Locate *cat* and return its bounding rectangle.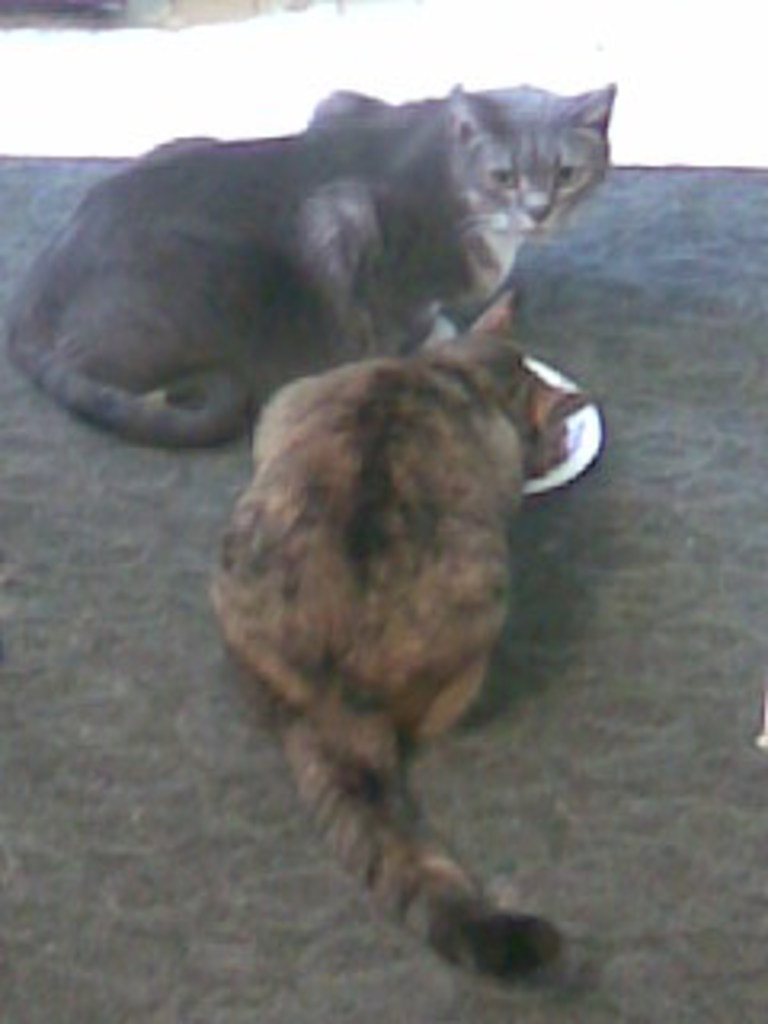
select_region(205, 282, 608, 1005).
